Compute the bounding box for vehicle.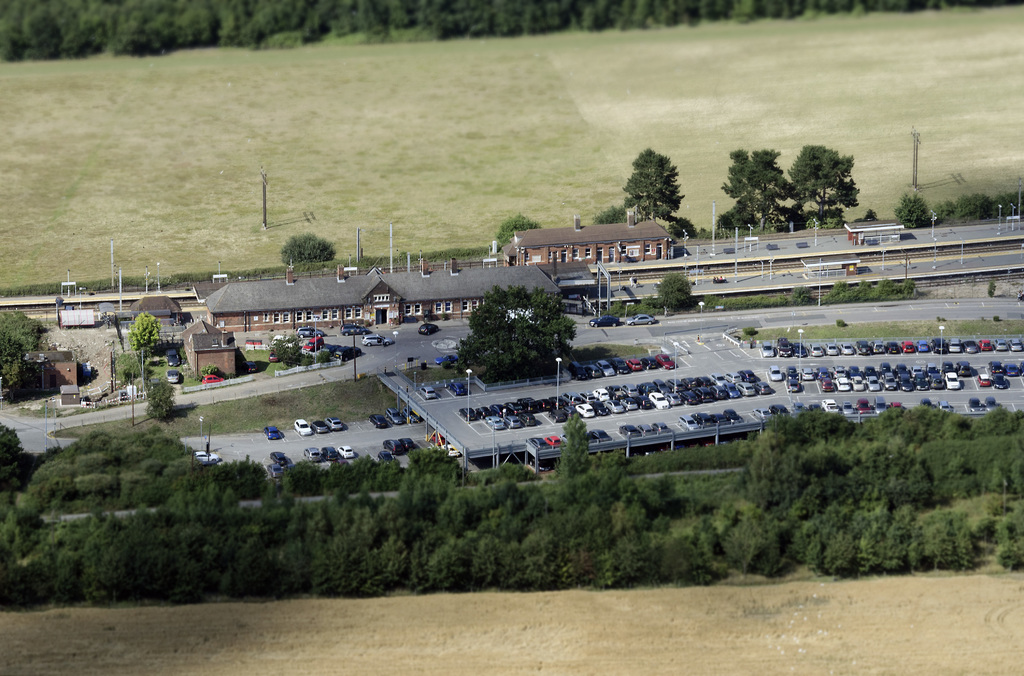
BBox(918, 339, 929, 353).
